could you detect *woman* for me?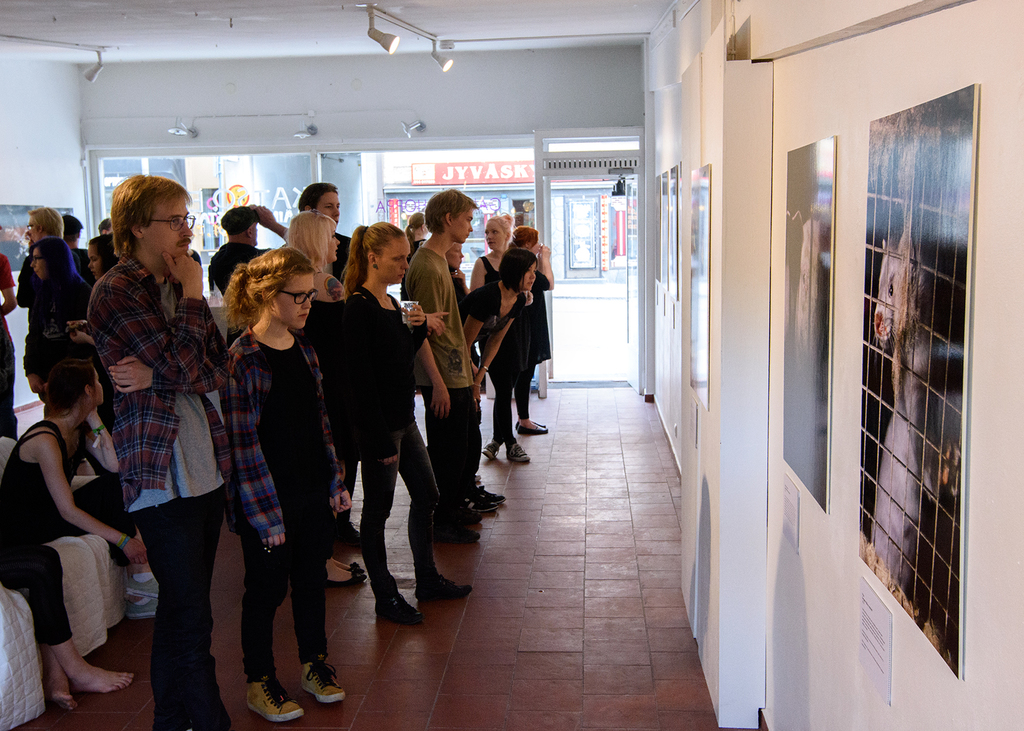
Detection result: 89,230,116,294.
